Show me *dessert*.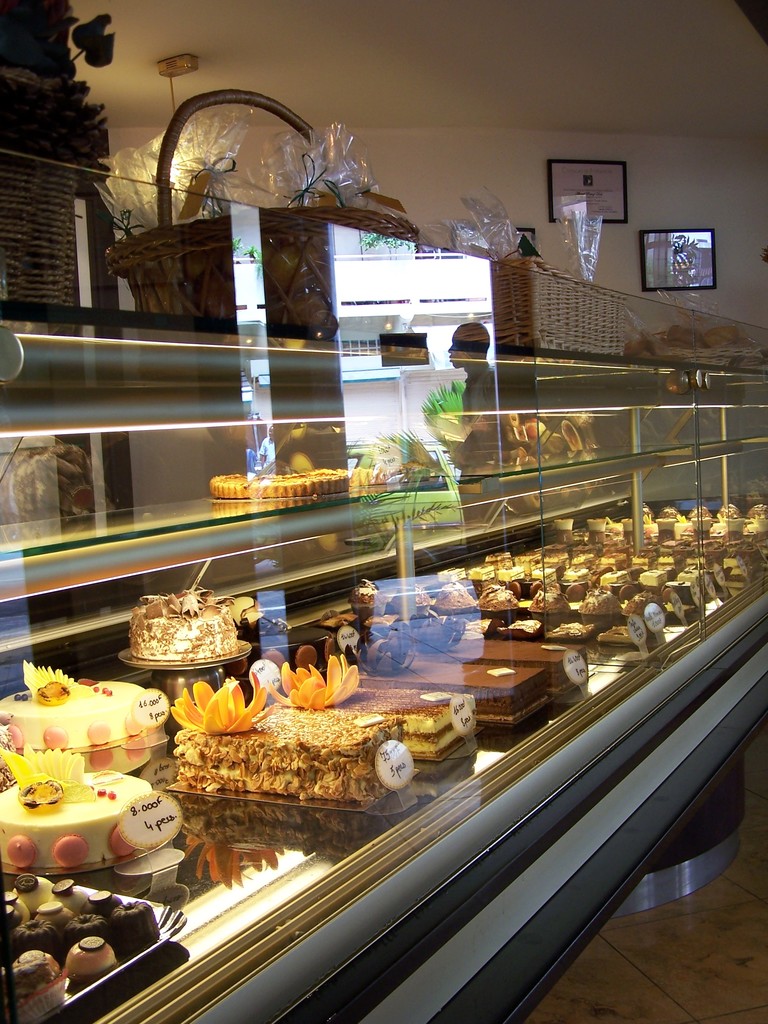
*dessert* is here: {"x1": 423, "y1": 550, "x2": 535, "y2": 629}.
